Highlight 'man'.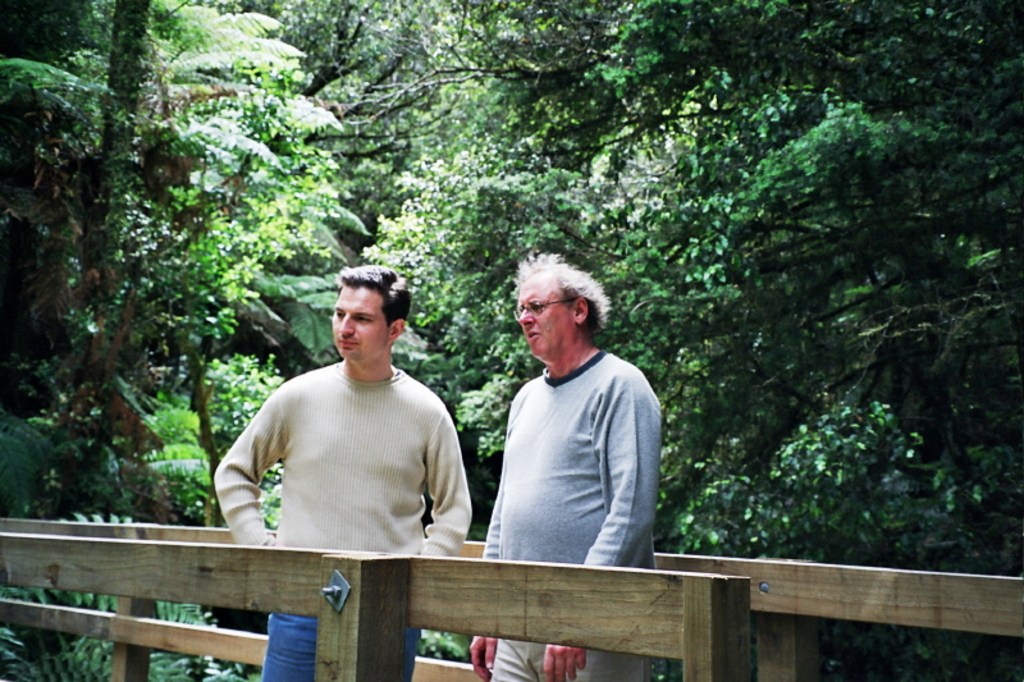
Highlighted region: pyautogui.locateOnScreen(483, 238, 662, 678).
